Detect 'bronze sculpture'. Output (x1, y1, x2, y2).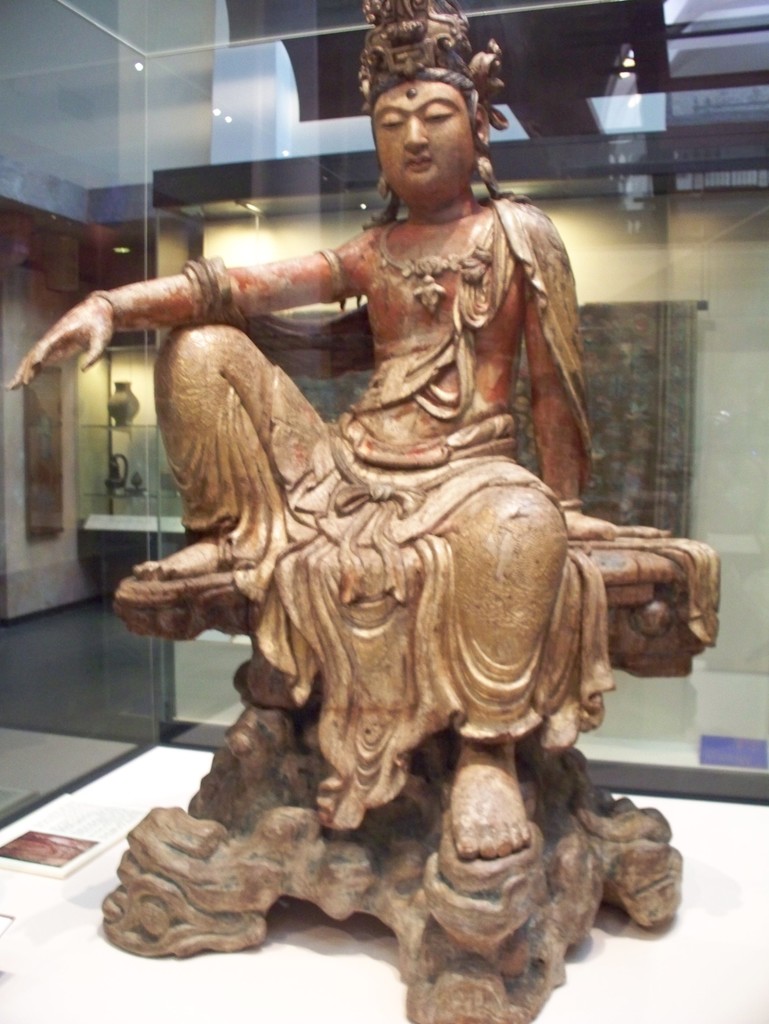
(68, 104, 718, 979).
